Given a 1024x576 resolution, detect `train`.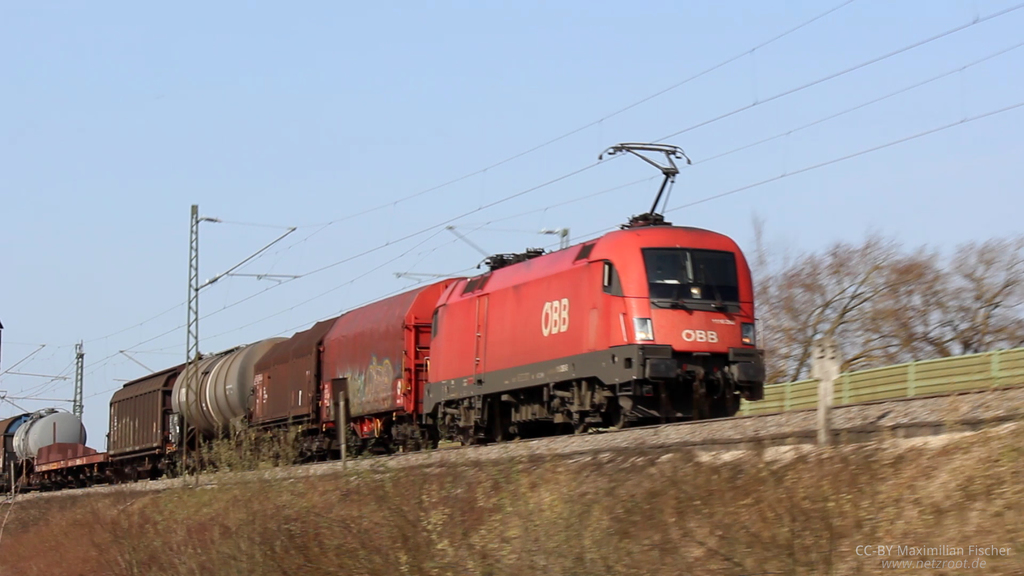
(x1=0, y1=141, x2=760, y2=486).
